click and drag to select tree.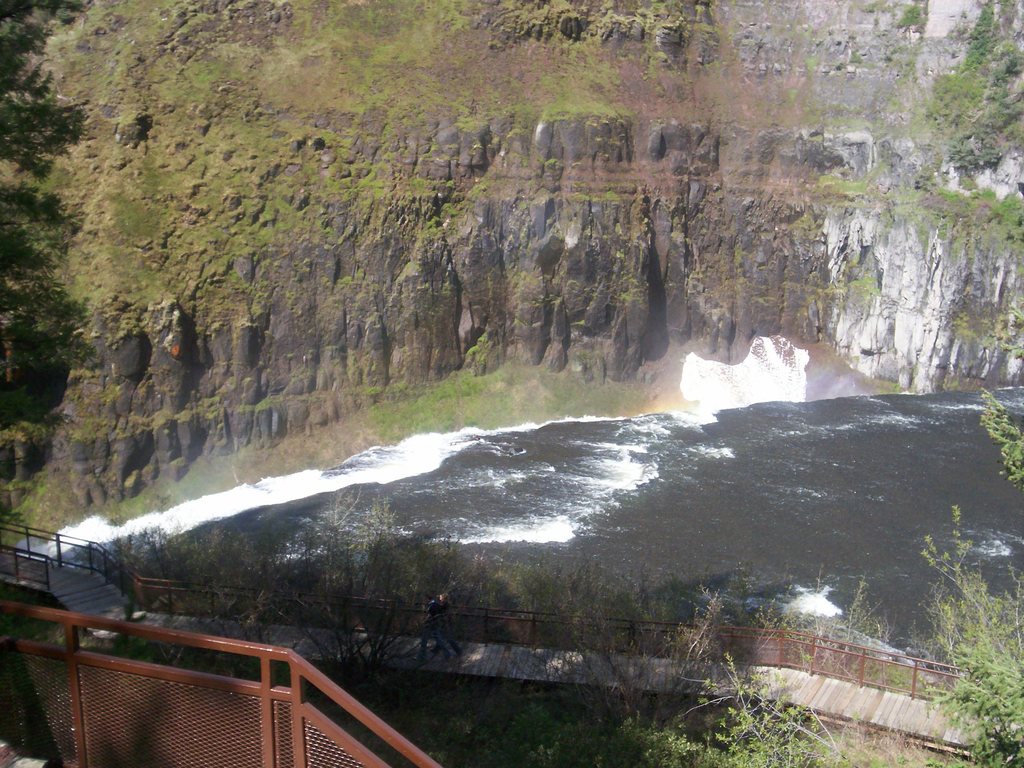
Selection: box(0, 0, 96, 393).
